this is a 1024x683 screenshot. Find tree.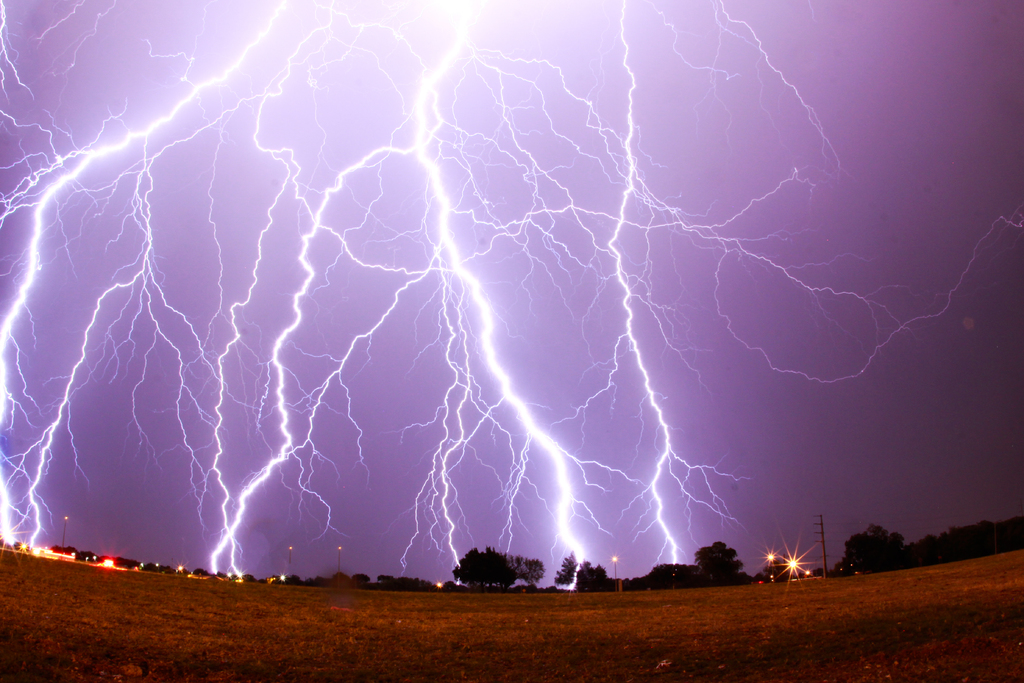
Bounding box: (452, 546, 516, 587).
